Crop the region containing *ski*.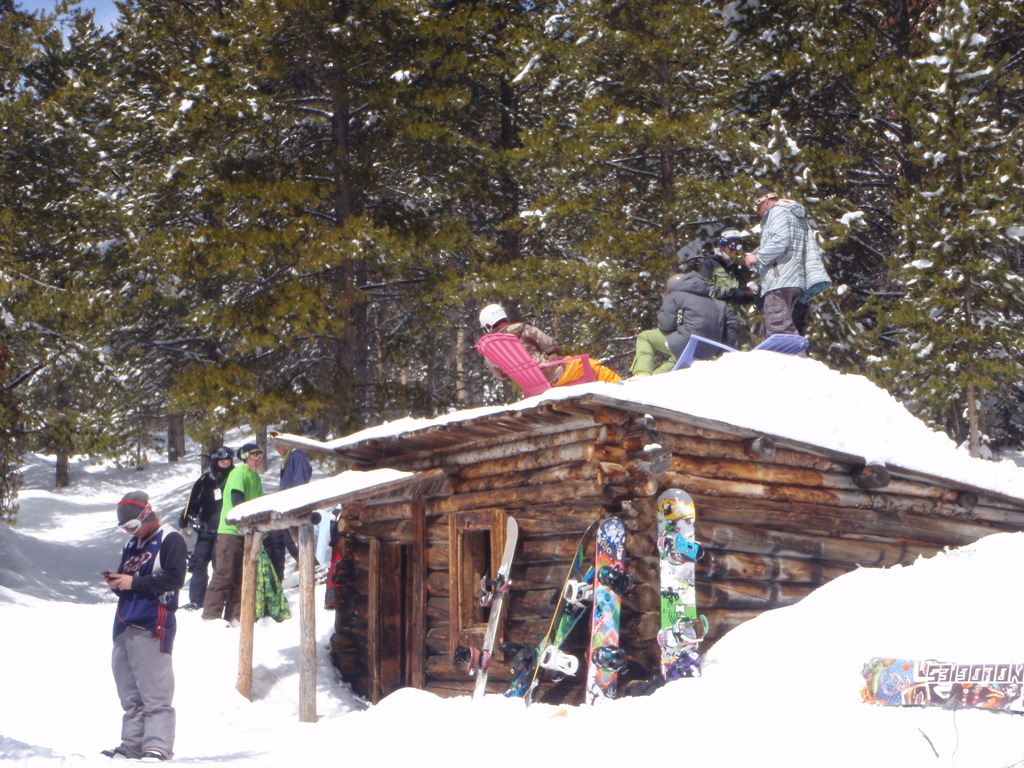
Crop region: 585/514/637/704.
